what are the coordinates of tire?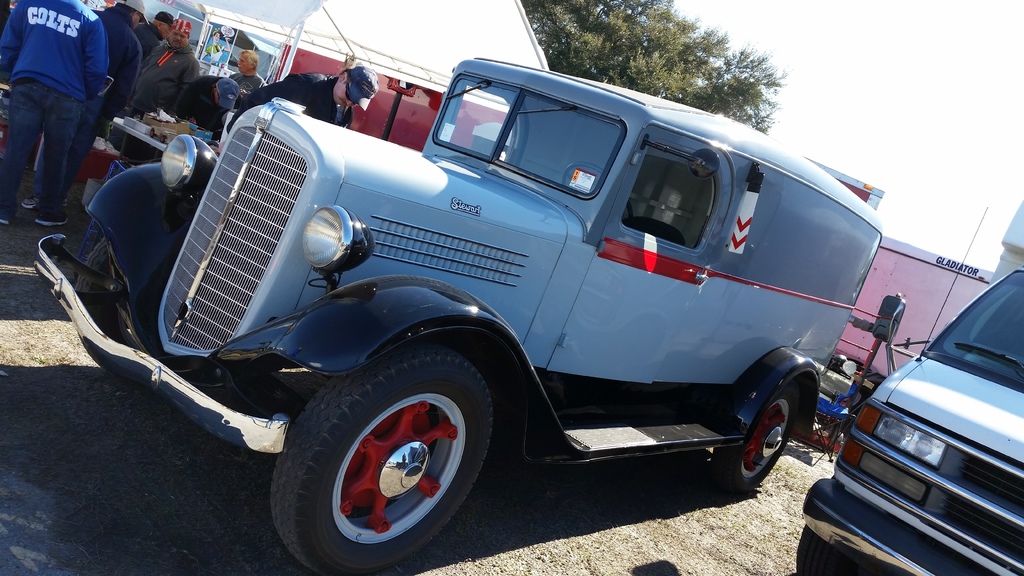
277 349 493 574.
